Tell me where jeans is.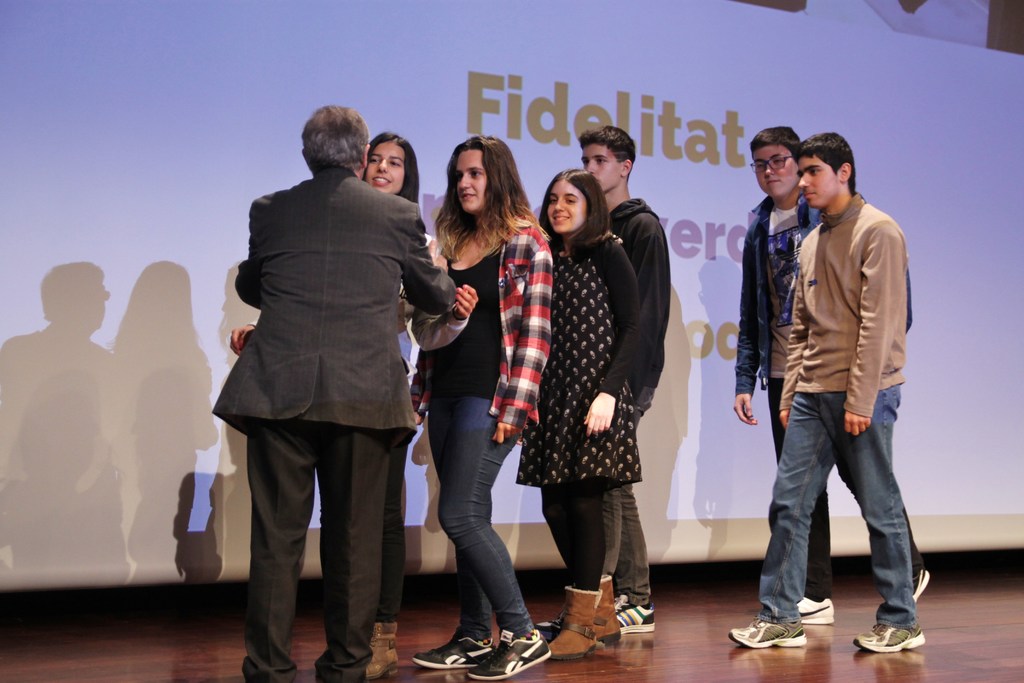
jeans is at 756, 386, 930, 640.
